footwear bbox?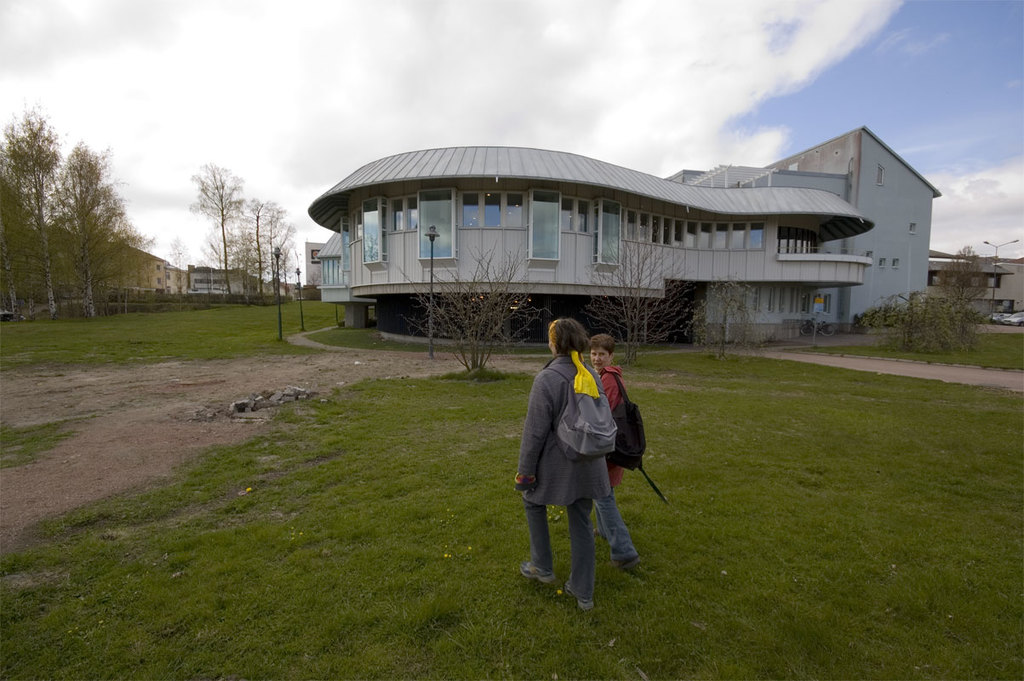
616,558,645,571
